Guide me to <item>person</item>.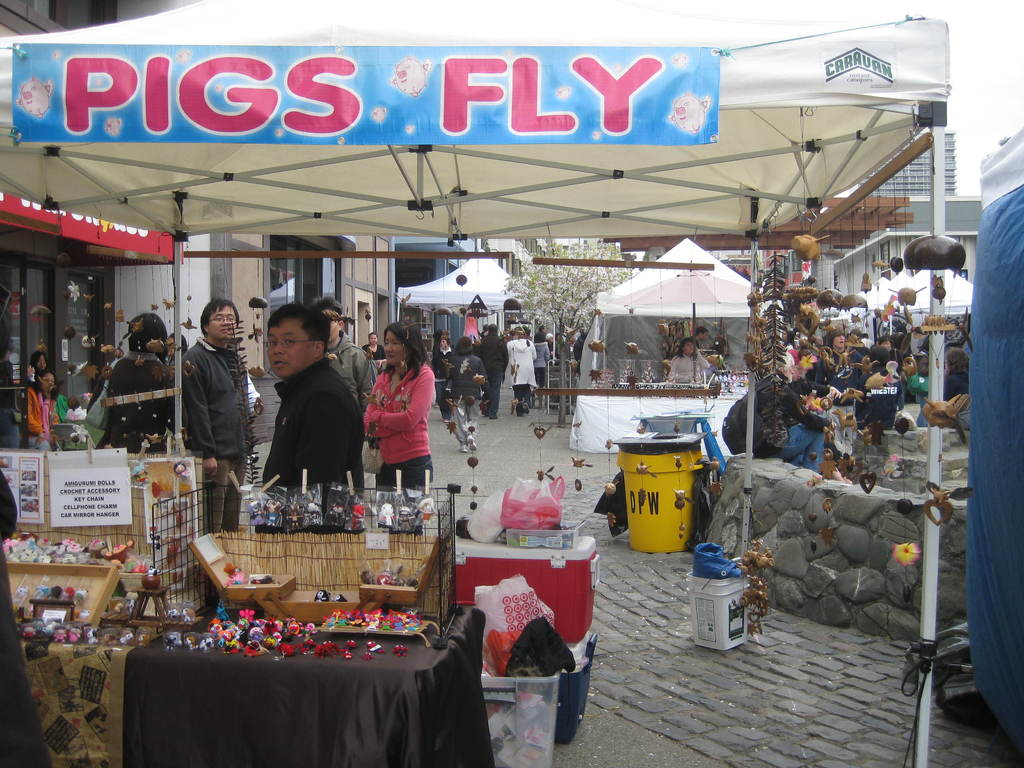
Guidance: box(428, 324, 451, 422).
